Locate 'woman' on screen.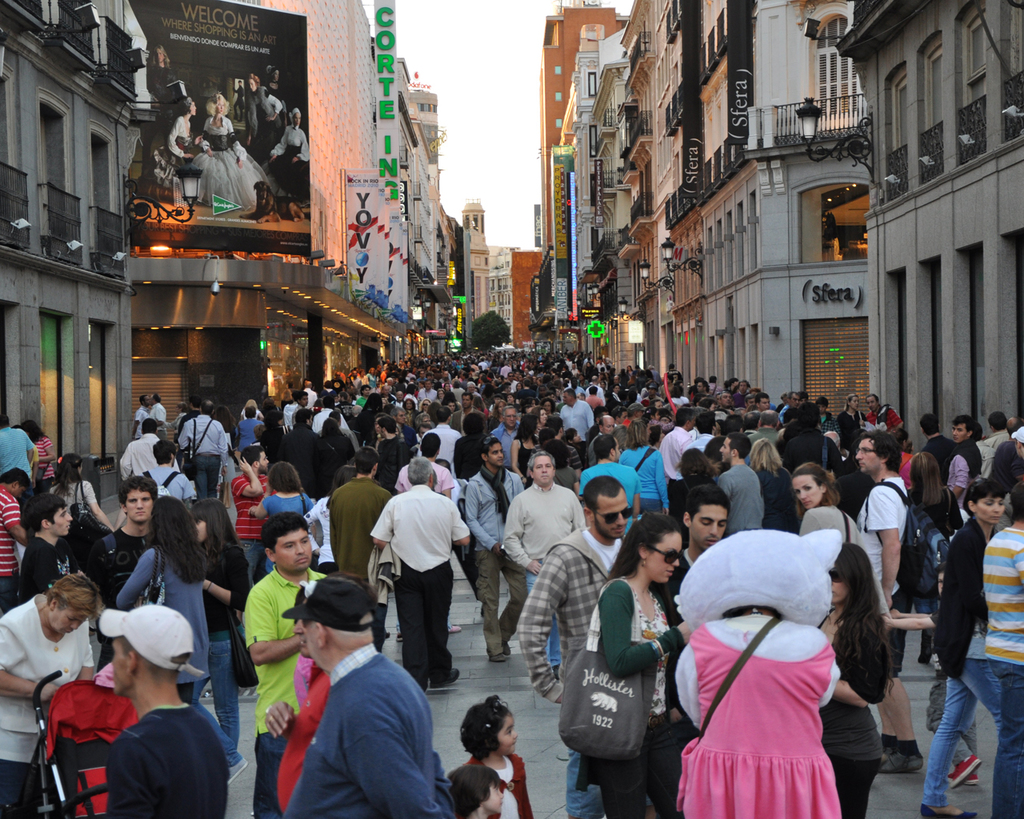
On screen at (241,74,282,145).
